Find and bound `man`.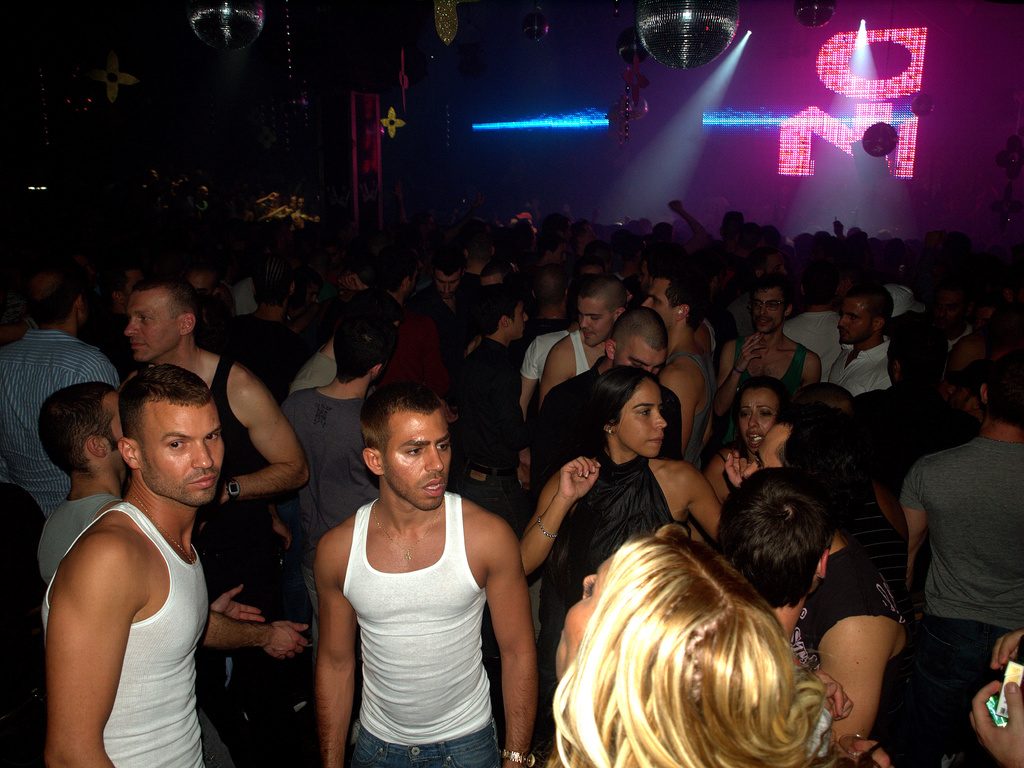
Bound: 718/268/820/404.
